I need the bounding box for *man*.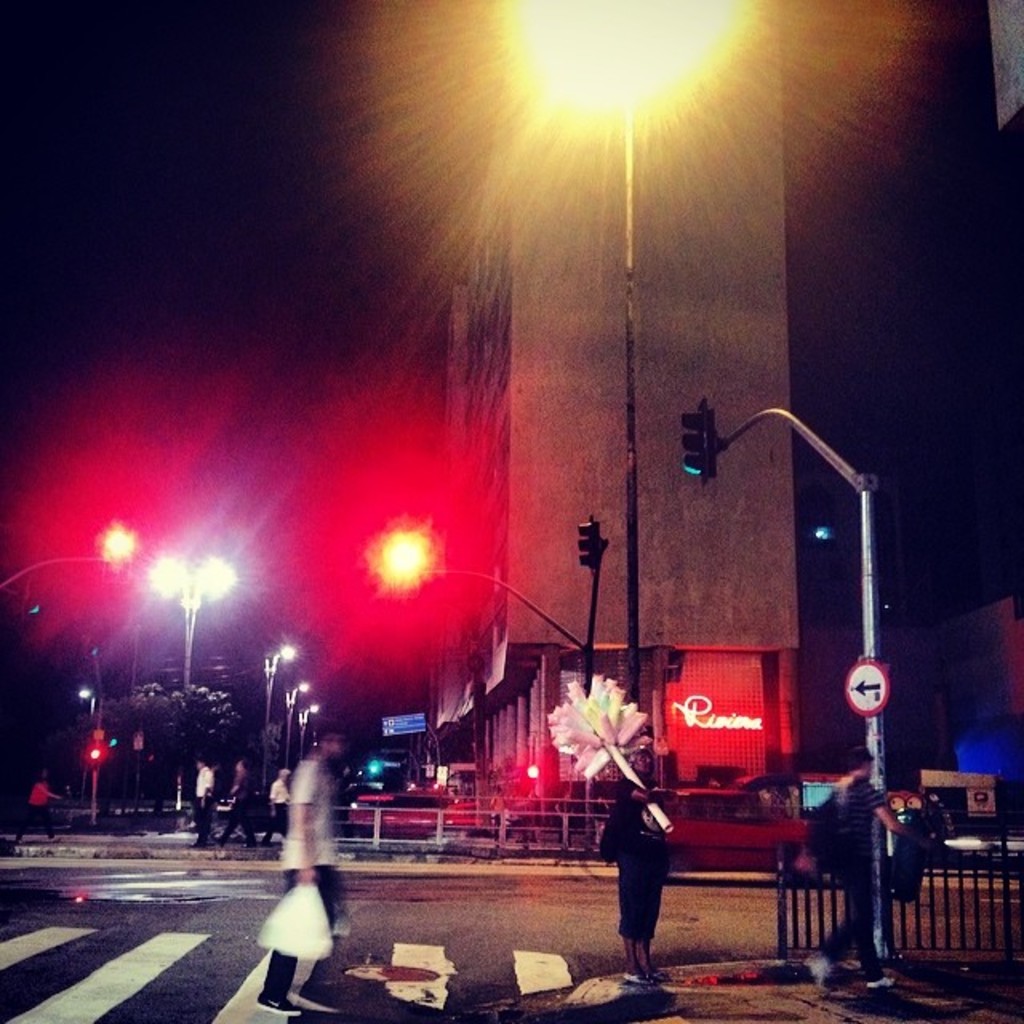
Here it is: 814/747/912/994.
